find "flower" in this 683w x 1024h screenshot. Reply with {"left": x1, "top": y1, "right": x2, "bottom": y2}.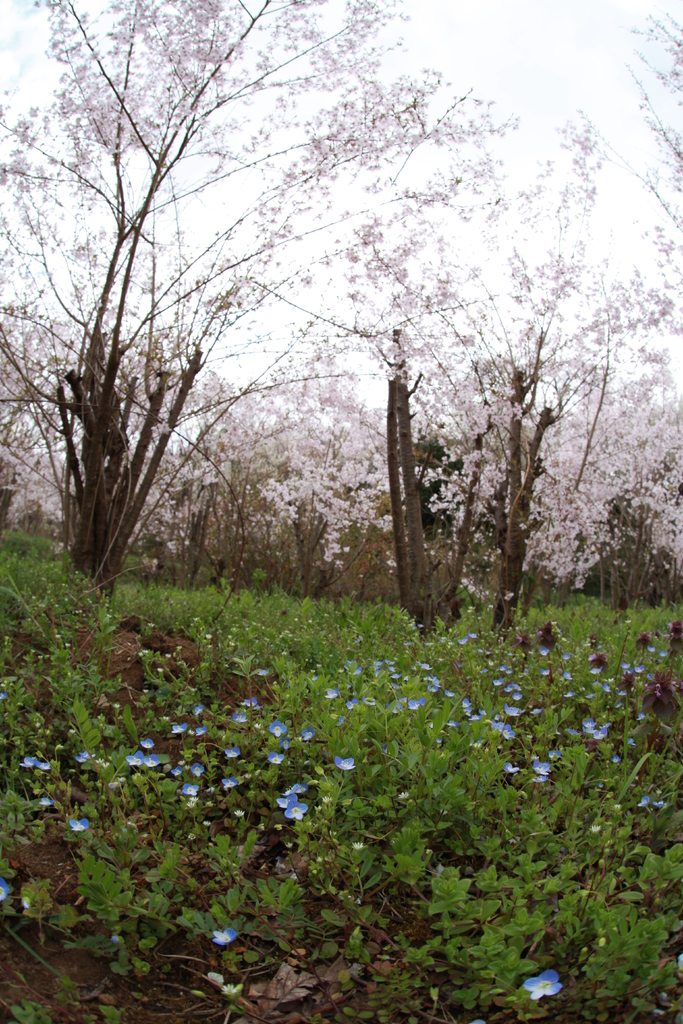
{"left": 243, "top": 698, "right": 258, "bottom": 708}.
